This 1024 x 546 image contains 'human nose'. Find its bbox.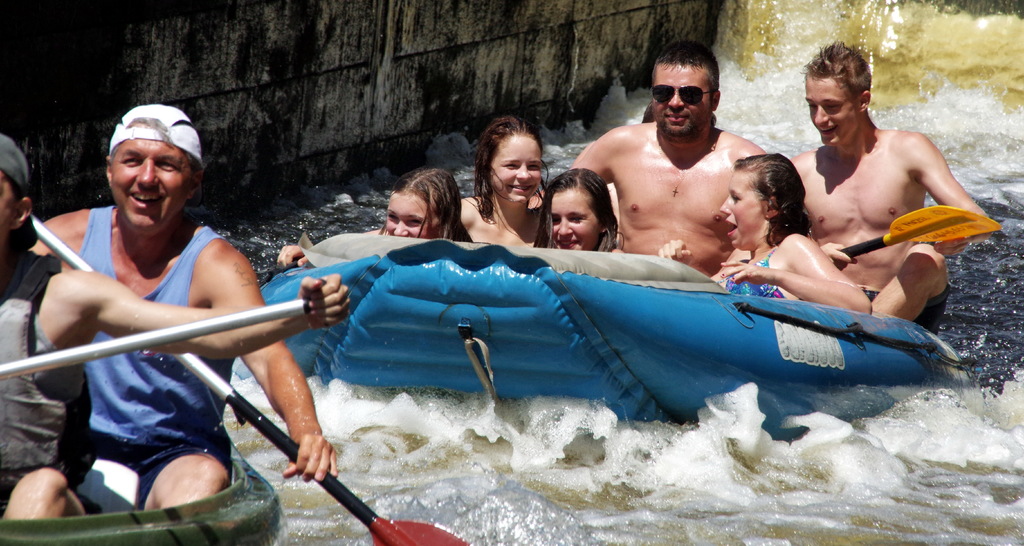
x1=554, y1=218, x2=572, y2=239.
